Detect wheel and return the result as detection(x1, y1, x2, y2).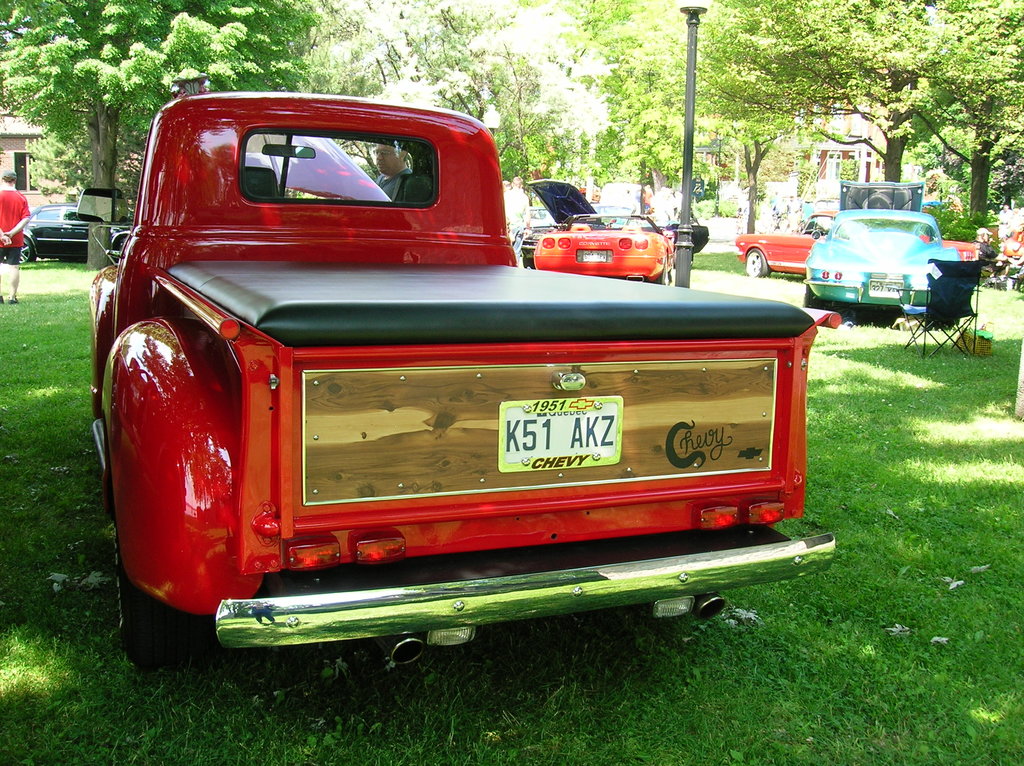
detection(743, 247, 770, 275).
